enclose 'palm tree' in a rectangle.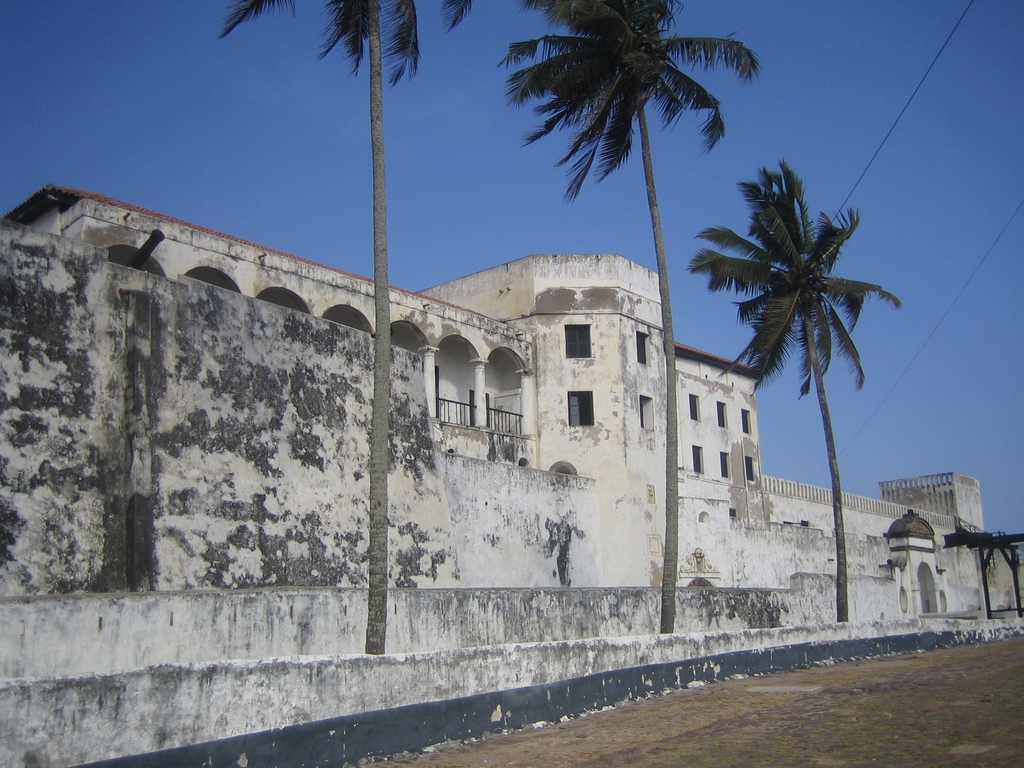
(495, 0, 753, 638).
